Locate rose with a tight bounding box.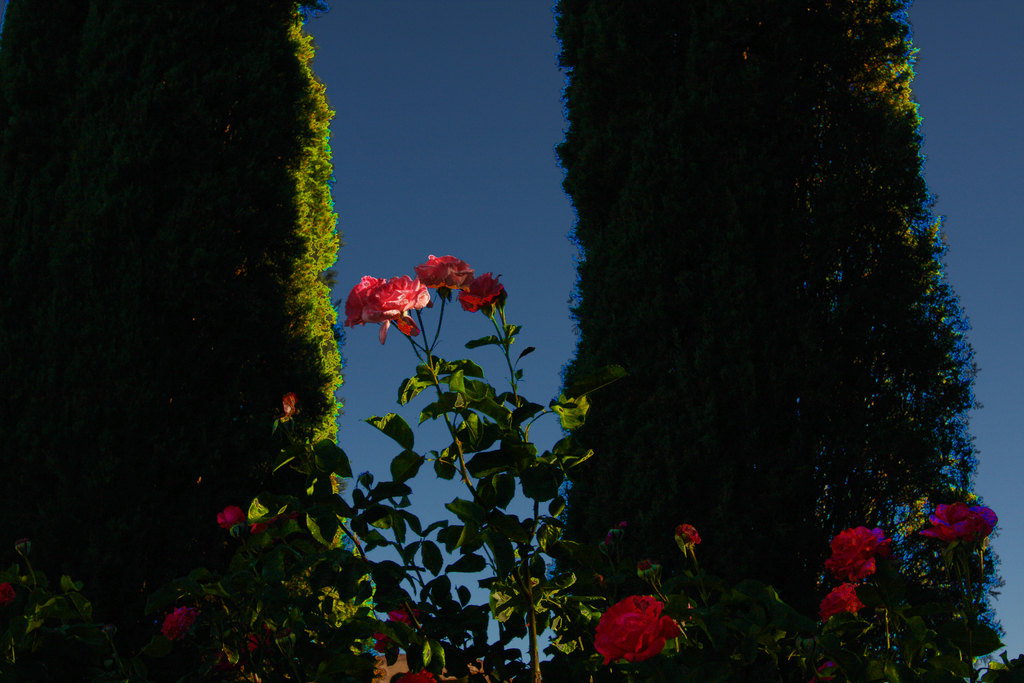
rect(593, 595, 678, 668).
